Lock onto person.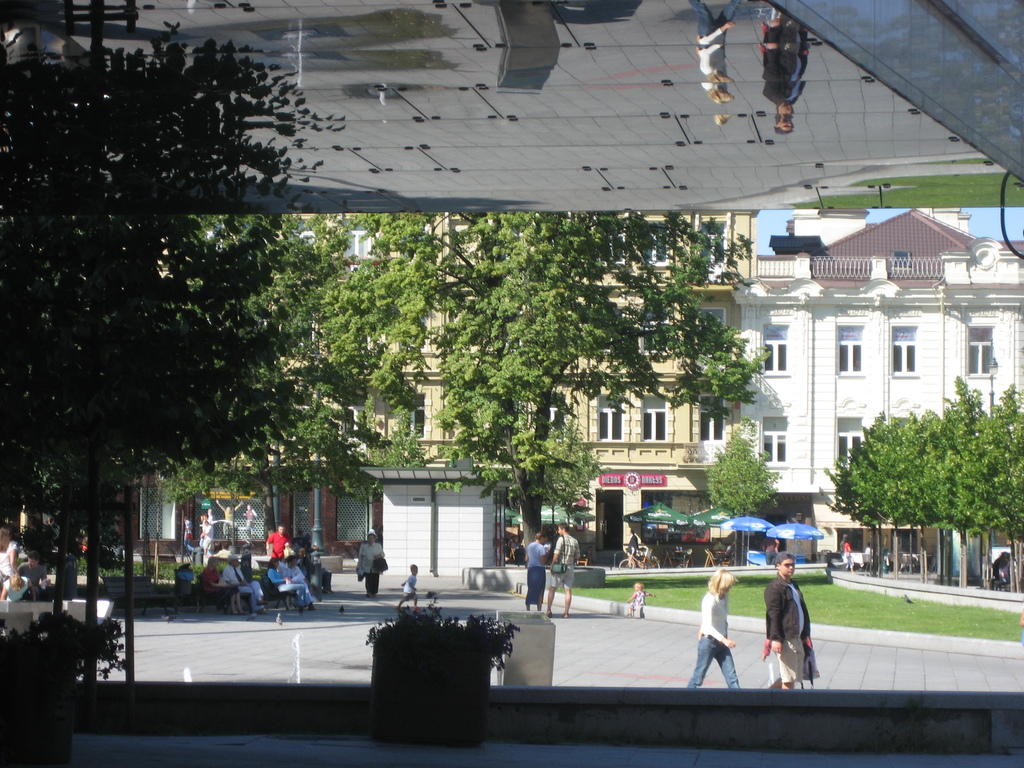
Locked: <box>998,550,1011,582</box>.
